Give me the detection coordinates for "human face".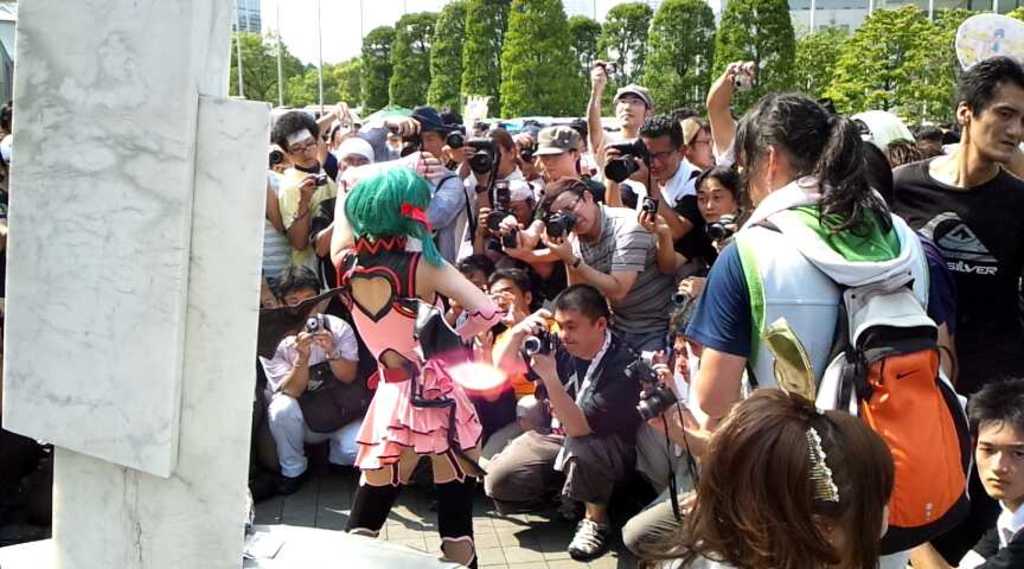
<region>615, 89, 647, 122</region>.
